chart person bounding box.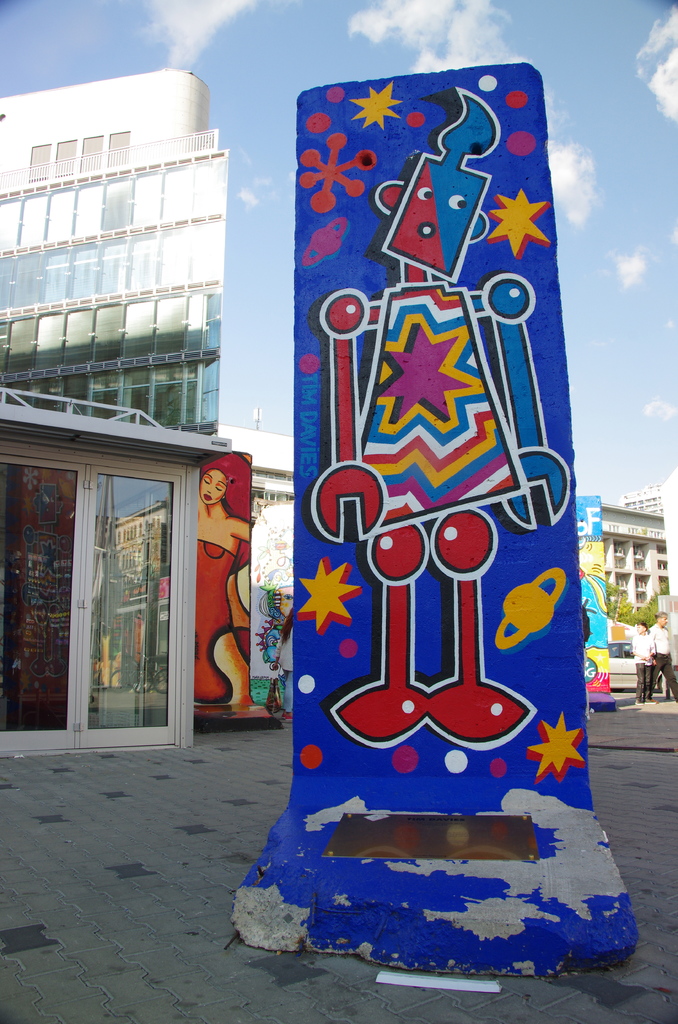
Charted: (left=197, top=451, right=256, bottom=705).
